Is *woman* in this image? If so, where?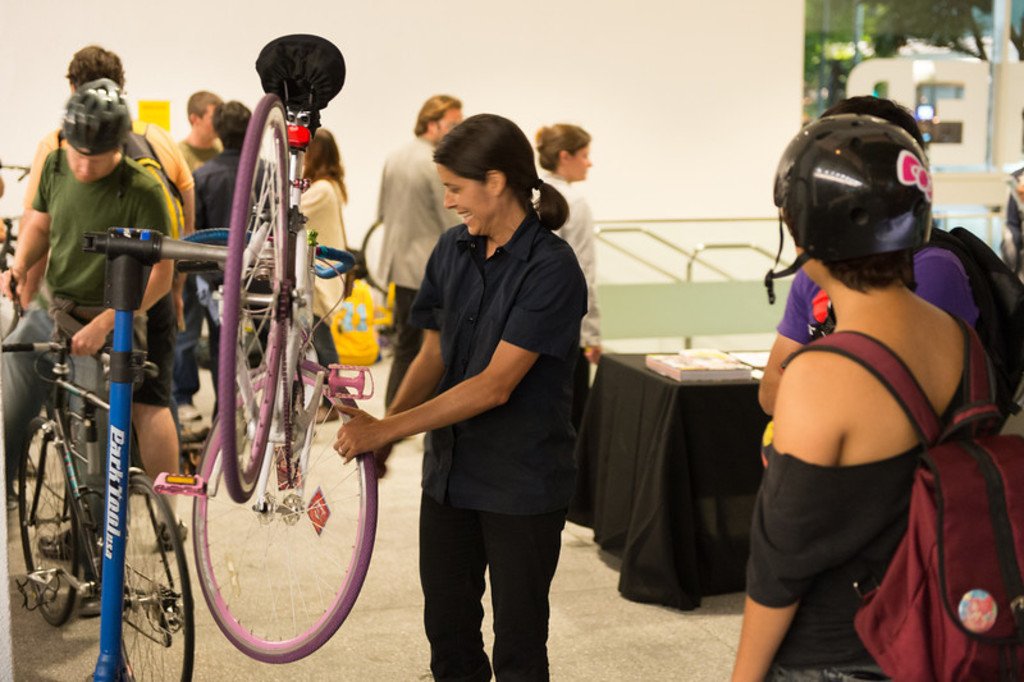
Yes, at (x1=285, y1=129, x2=353, y2=425).
